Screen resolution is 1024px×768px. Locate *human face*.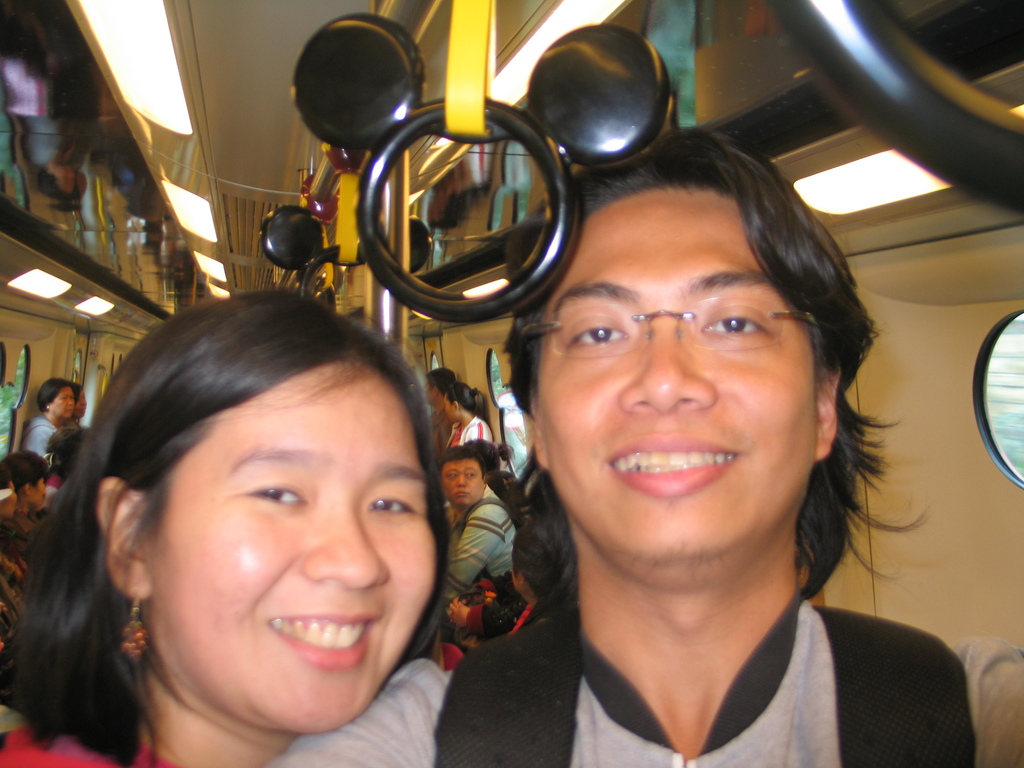
x1=422 y1=379 x2=434 y2=405.
